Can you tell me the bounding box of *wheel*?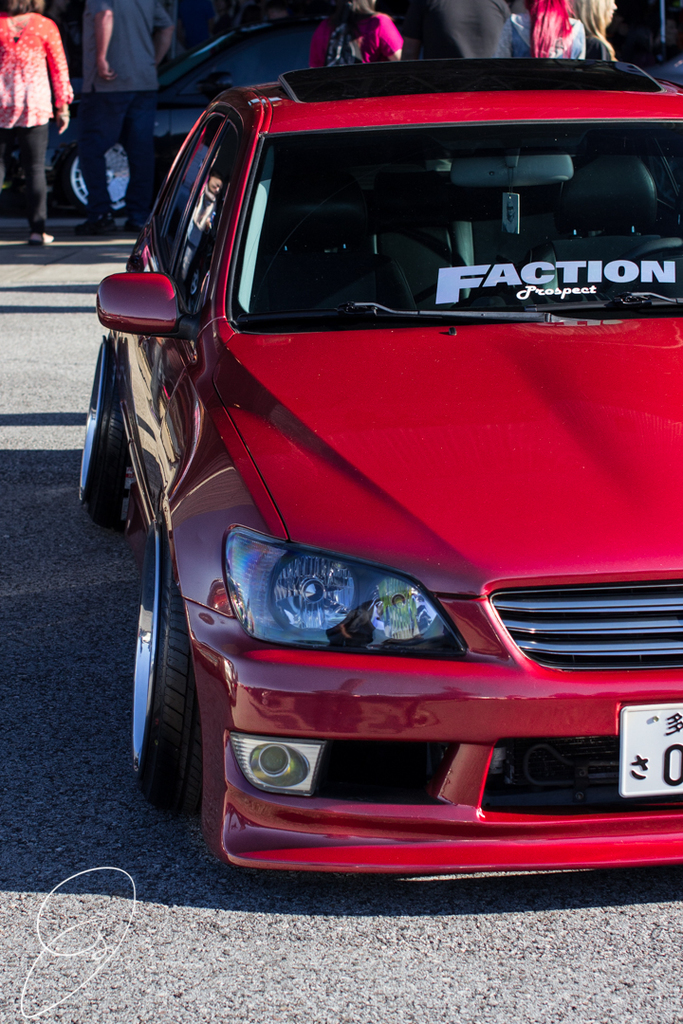
x1=75 y1=320 x2=125 y2=504.
